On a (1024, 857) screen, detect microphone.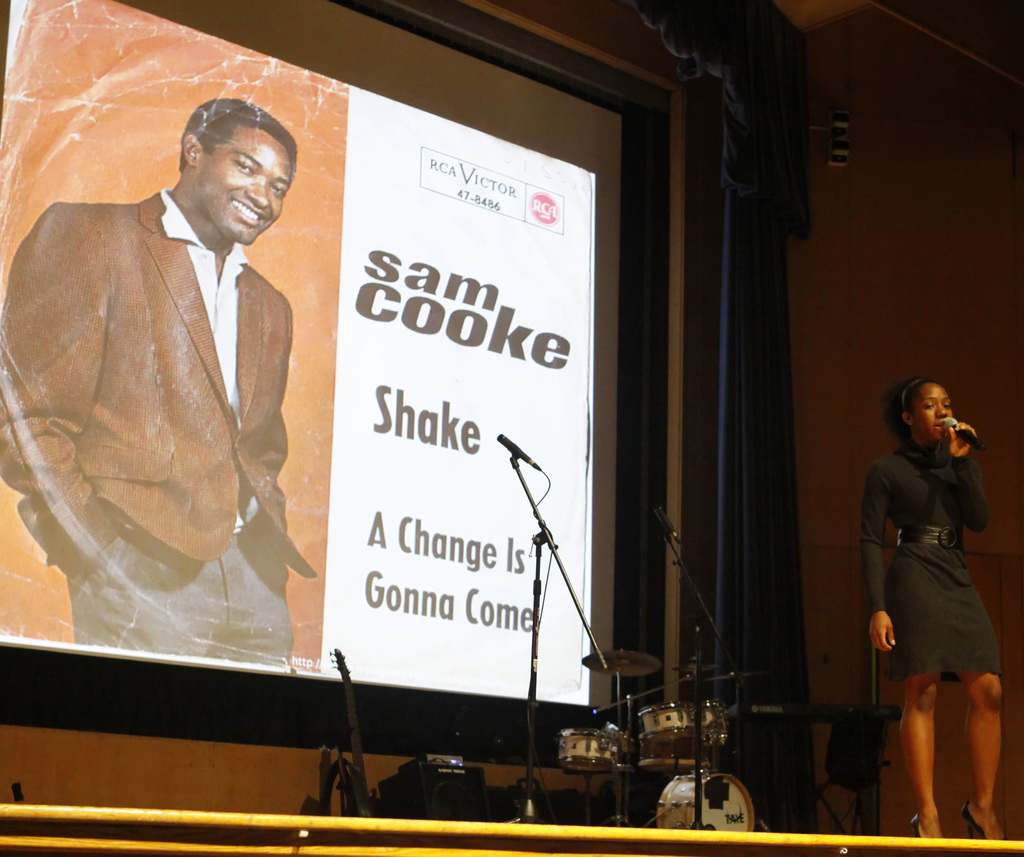
left=496, top=428, right=525, bottom=454.
